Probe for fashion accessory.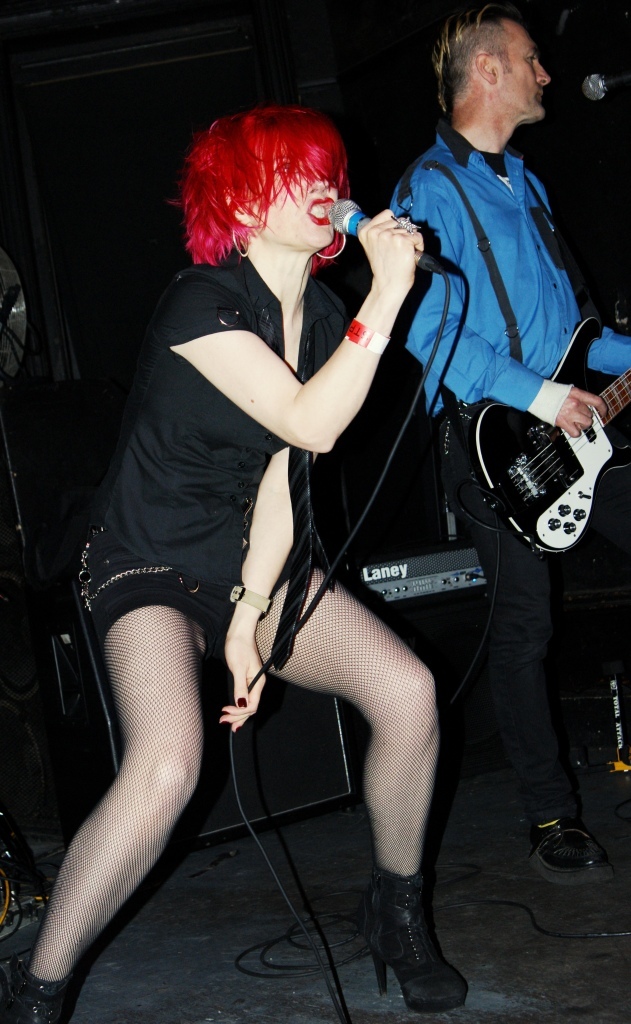
Probe result: rect(0, 973, 67, 1023).
